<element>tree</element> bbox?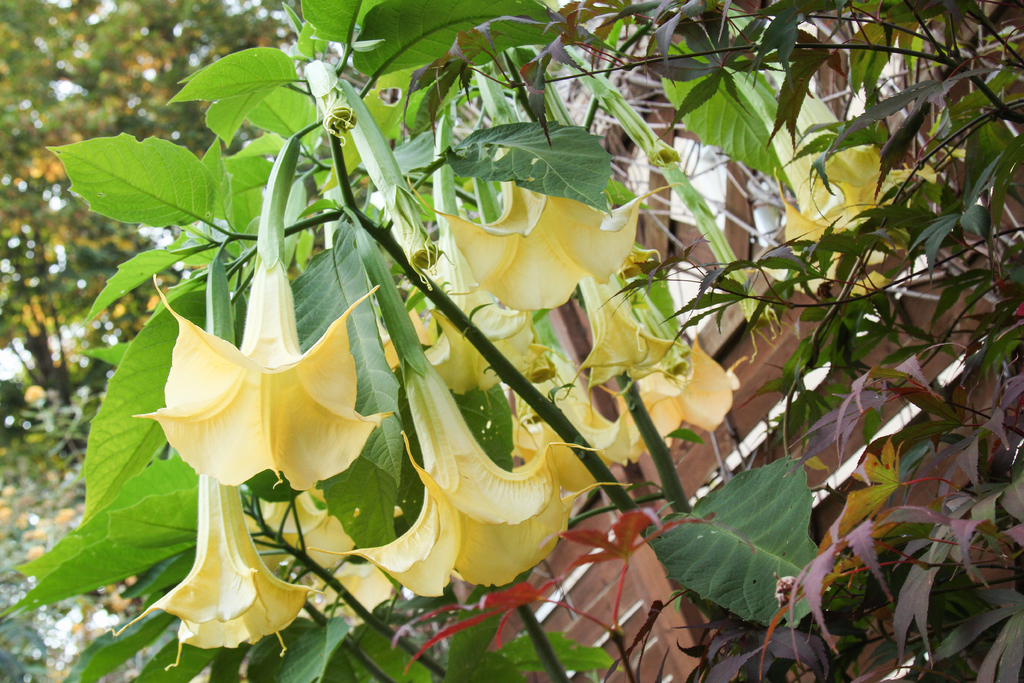
0, 0, 318, 468
